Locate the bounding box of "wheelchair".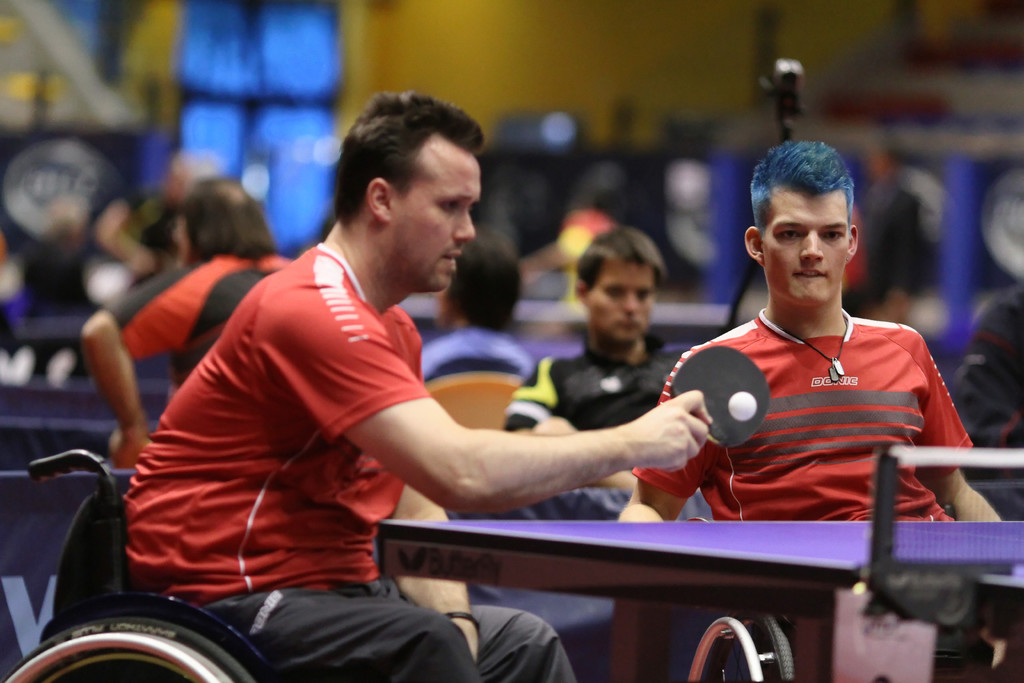
Bounding box: 681 518 796 682.
